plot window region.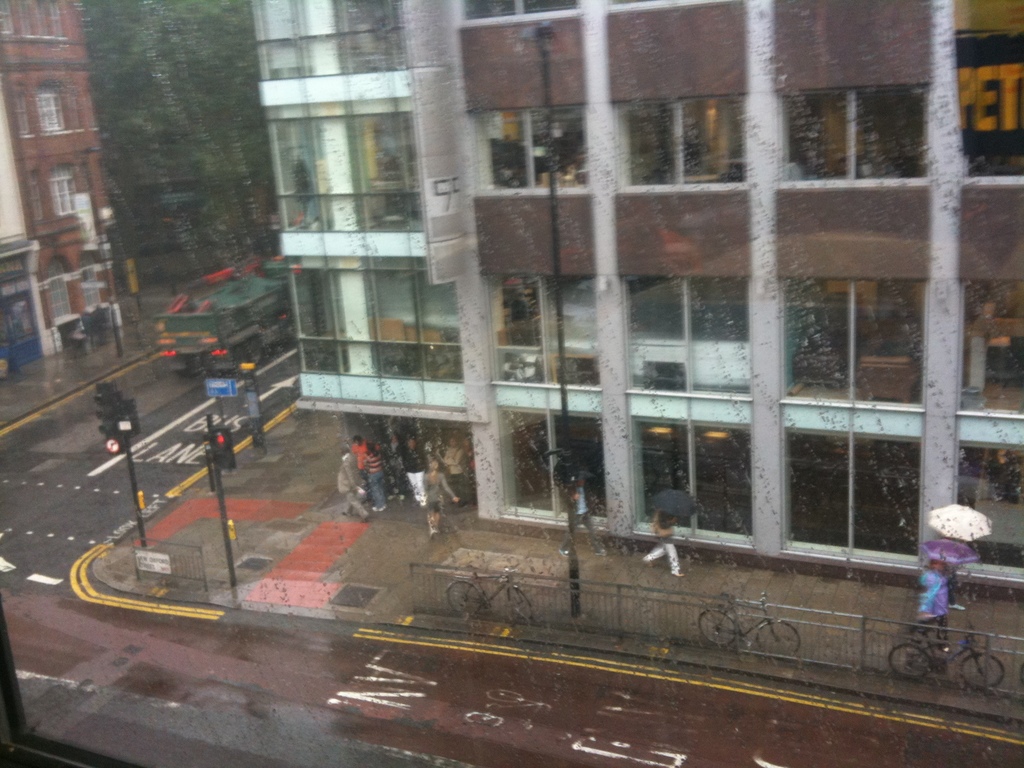
Plotted at 17, 3, 33, 40.
